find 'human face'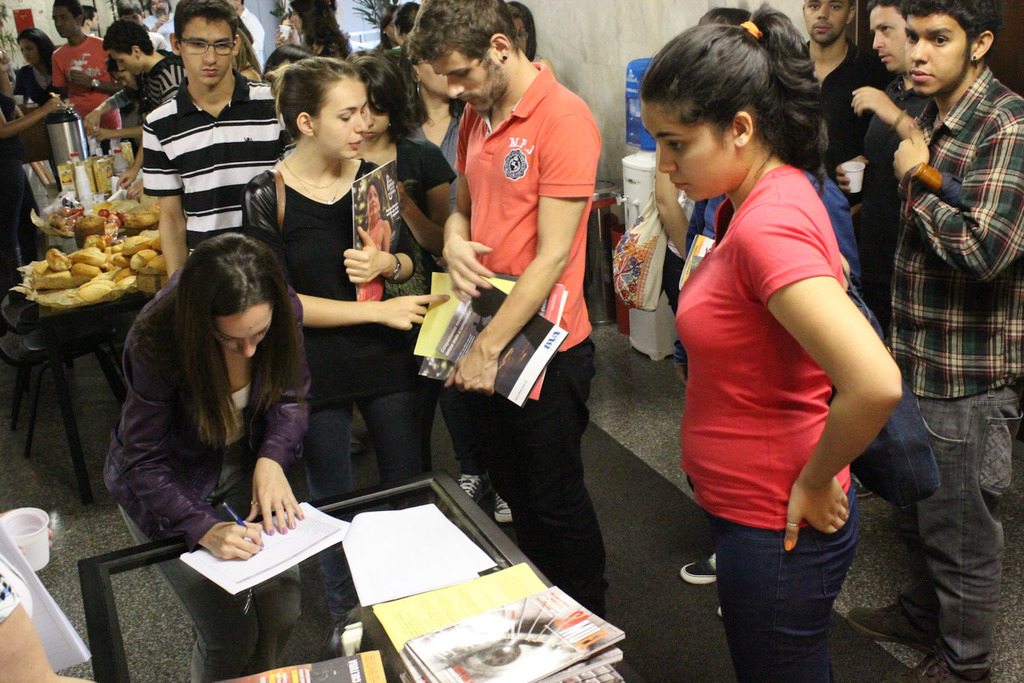
430,53,511,112
